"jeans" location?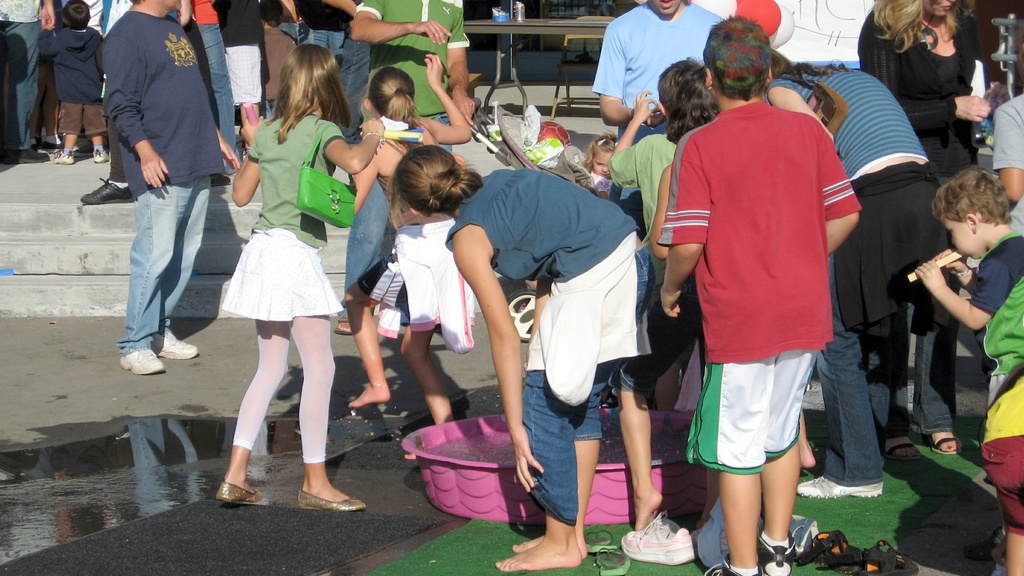
334,40,371,125
